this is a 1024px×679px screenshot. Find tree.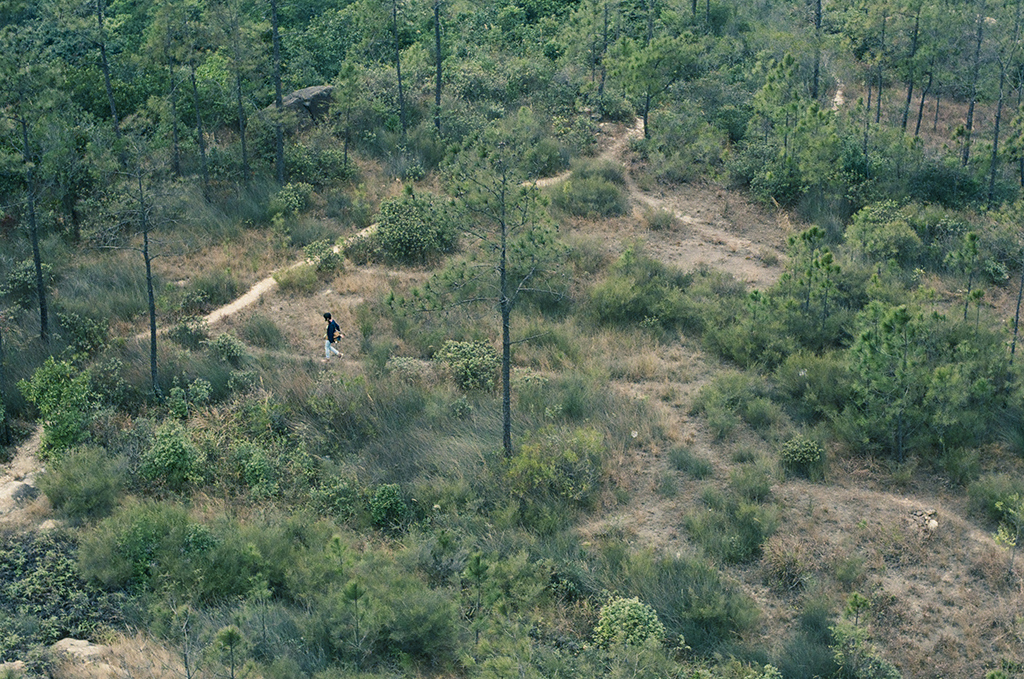
Bounding box: 93 135 195 386.
